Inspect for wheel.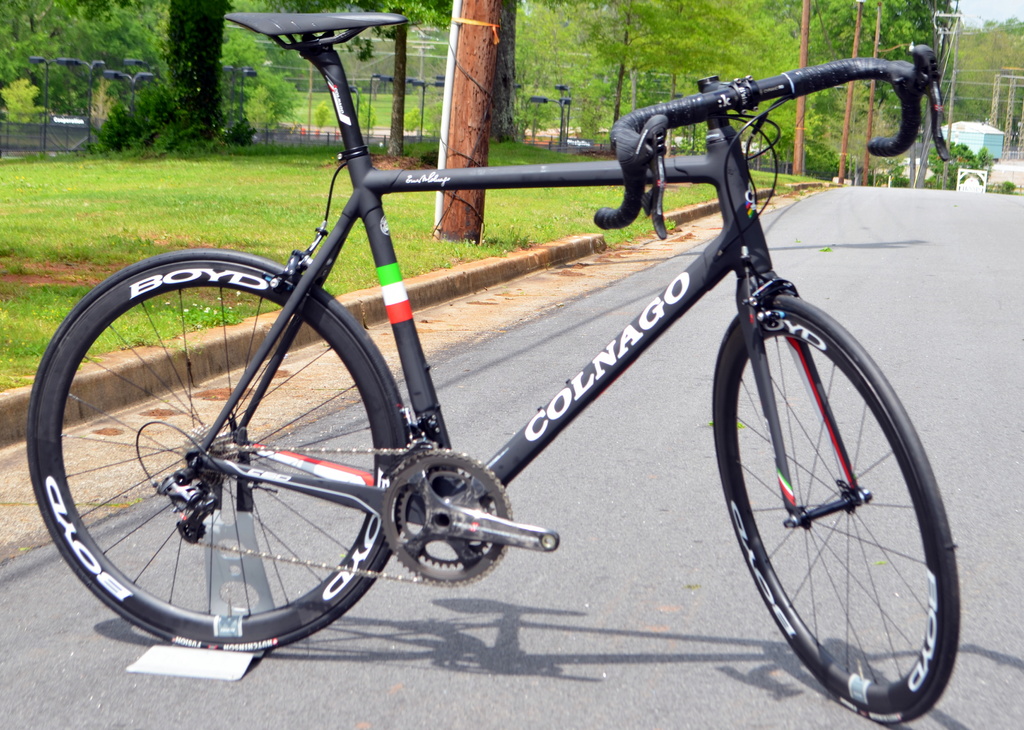
Inspection: <bbox>25, 244, 403, 644</bbox>.
